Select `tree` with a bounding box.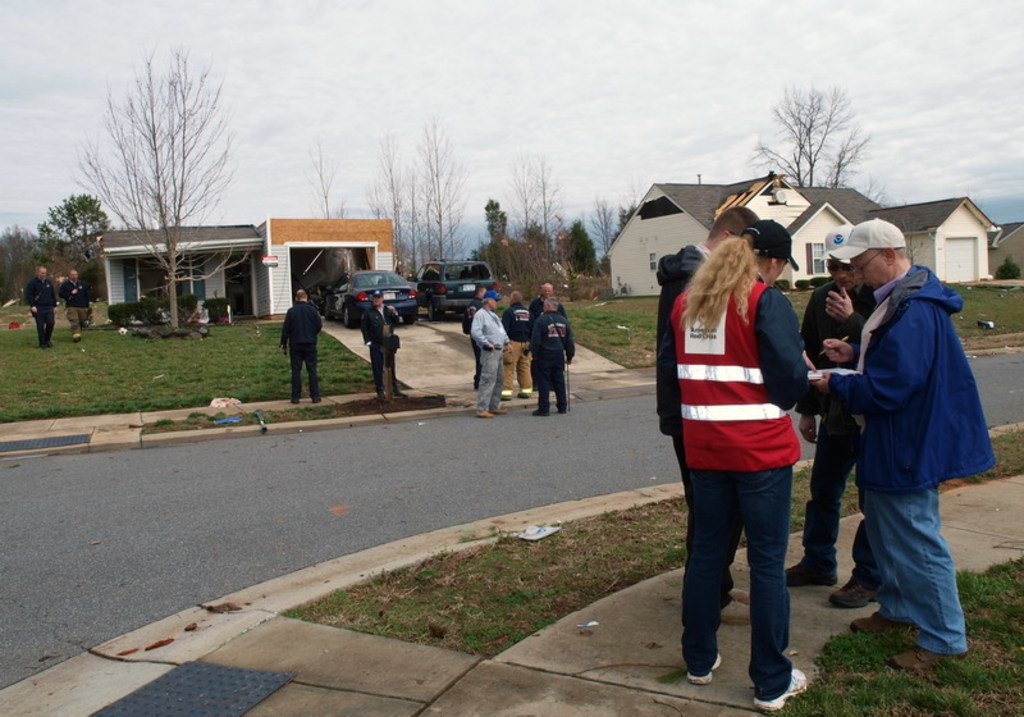
bbox=[568, 218, 598, 283].
